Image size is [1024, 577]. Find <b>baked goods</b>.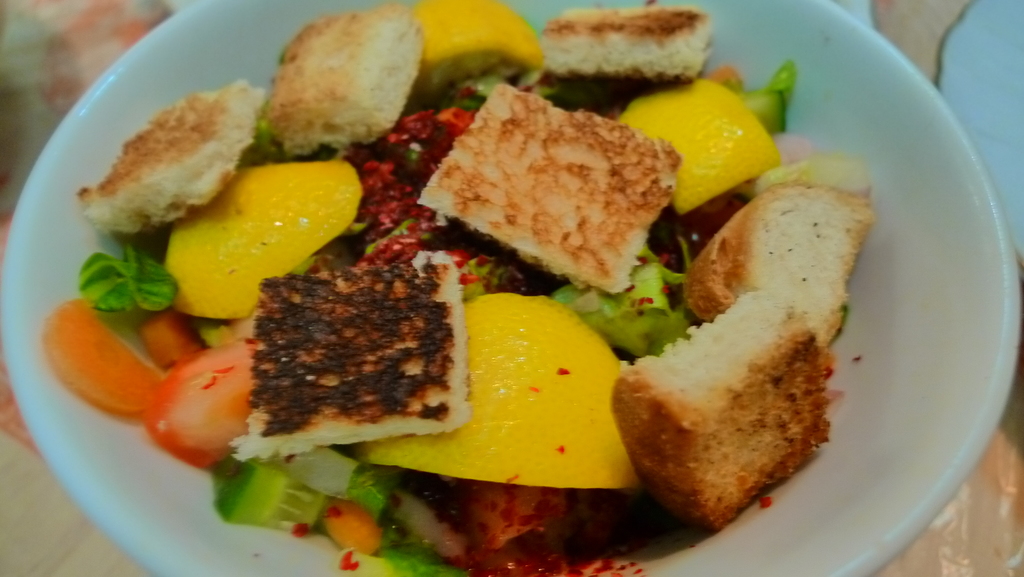
locate(427, 74, 691, 295).
